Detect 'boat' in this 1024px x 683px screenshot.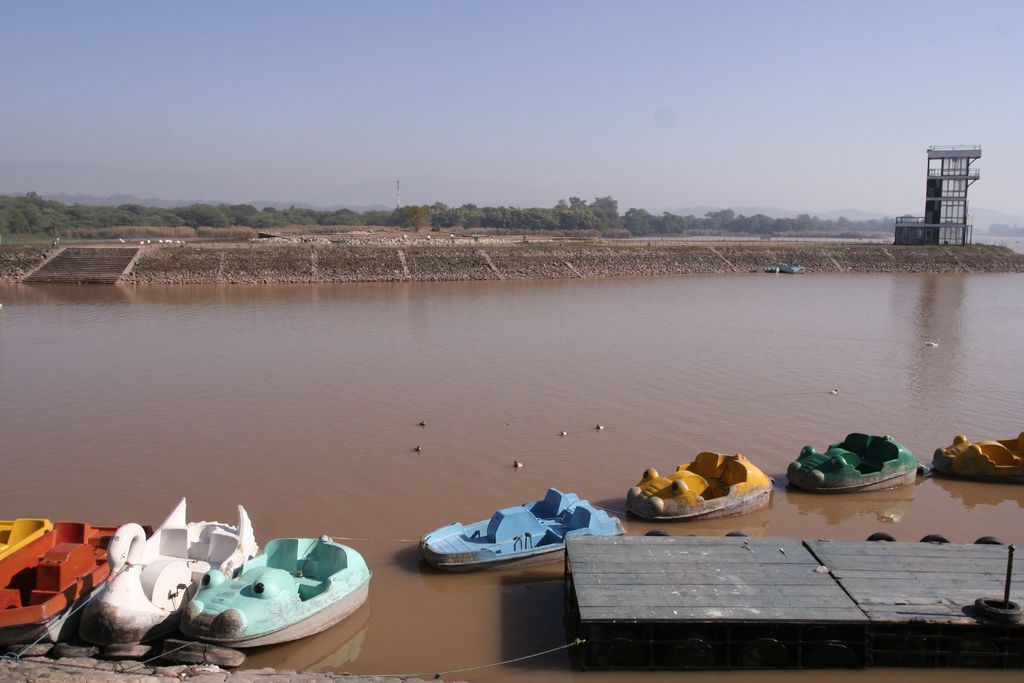
Detection: bbox=[932, 432, 1023, 486].
